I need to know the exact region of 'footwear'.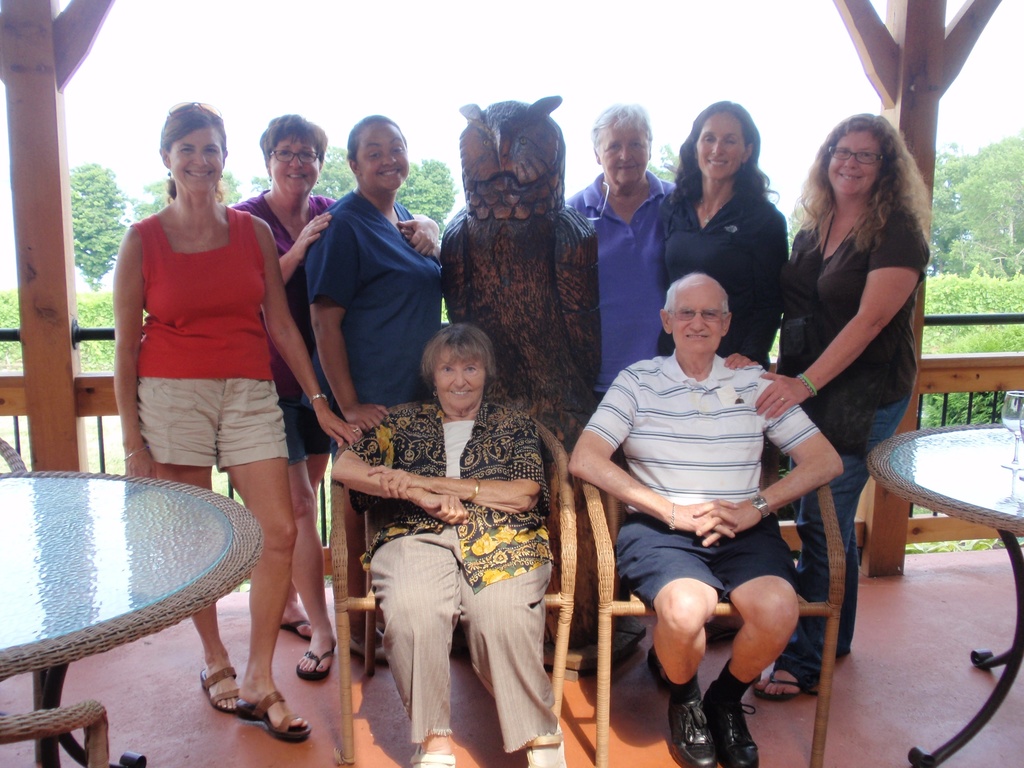
Region: {"x1": 753, "y1": 669, "x2": 809, "y2": 700}.
